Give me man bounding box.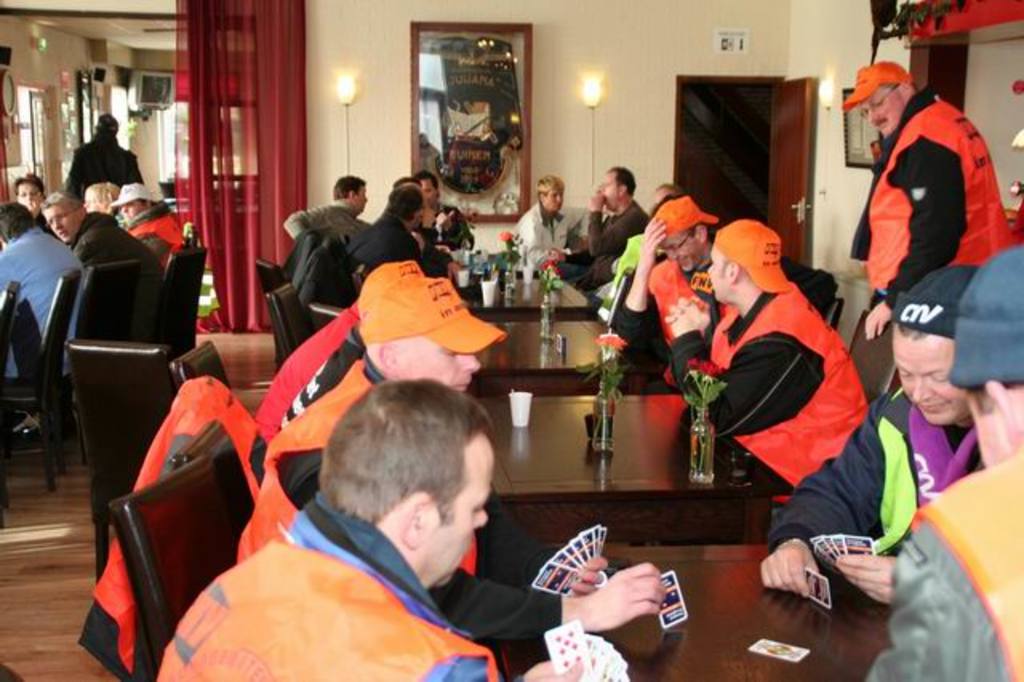
[37,189,163,271].
